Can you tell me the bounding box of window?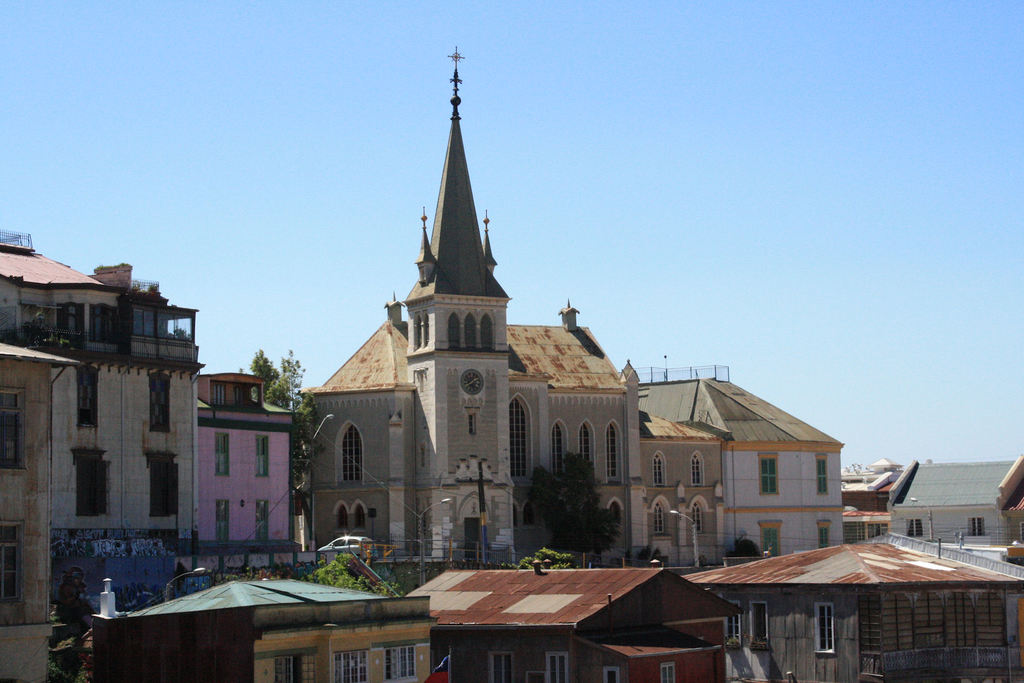
locate(253, 434, 271, 478).
